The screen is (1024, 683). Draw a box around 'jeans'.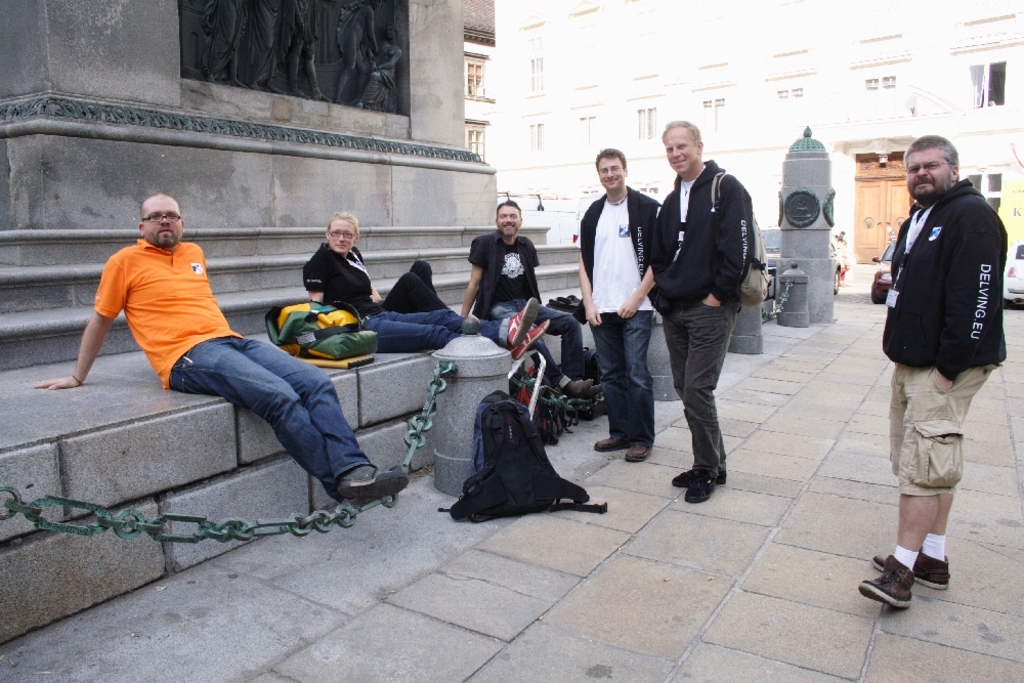
883,355,1000,497.
